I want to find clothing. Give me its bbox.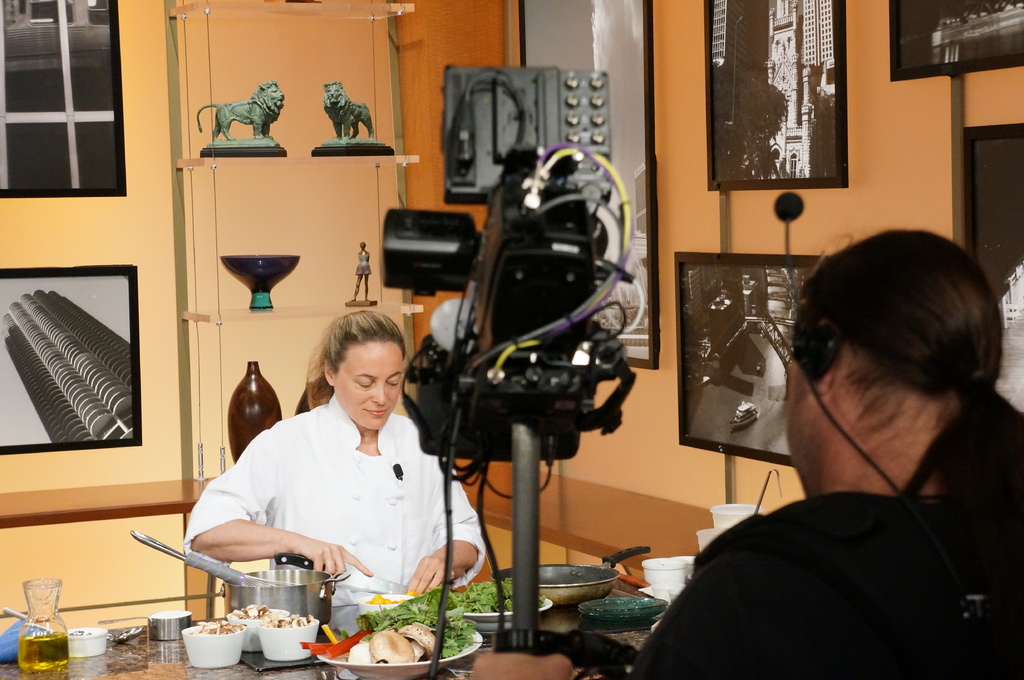
select_region(626, 497, 1023, 679).
